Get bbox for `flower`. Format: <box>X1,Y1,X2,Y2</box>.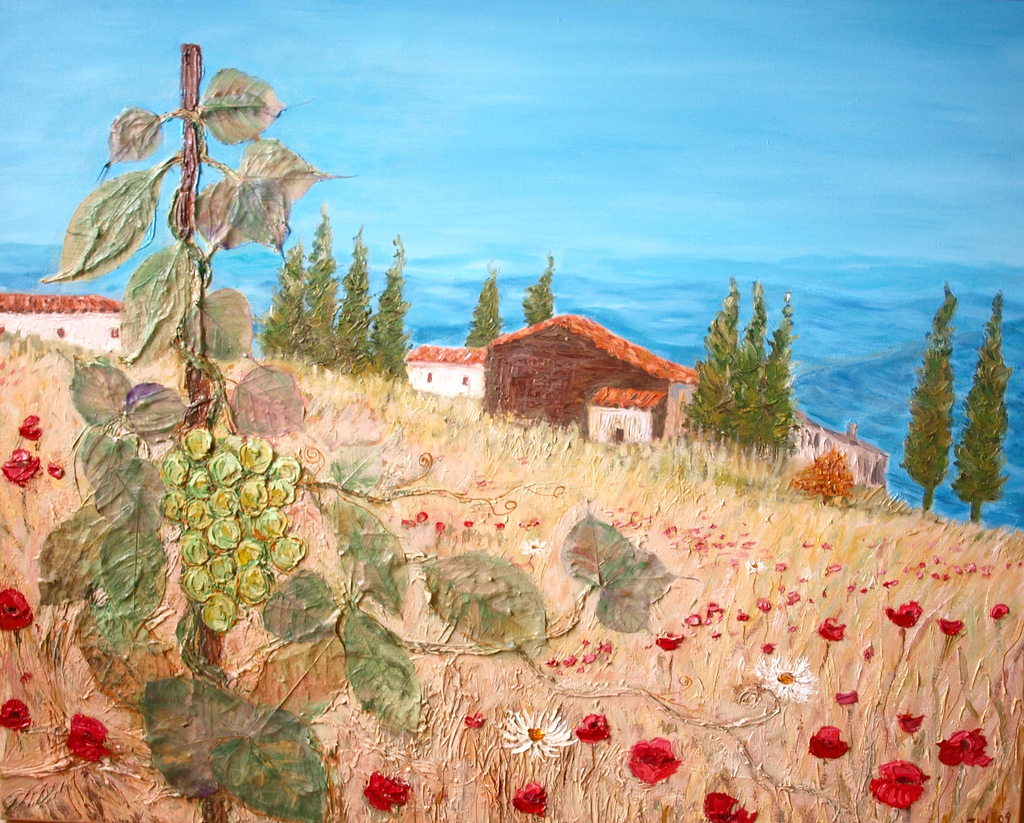
<box>575,715,611,744</box>.
